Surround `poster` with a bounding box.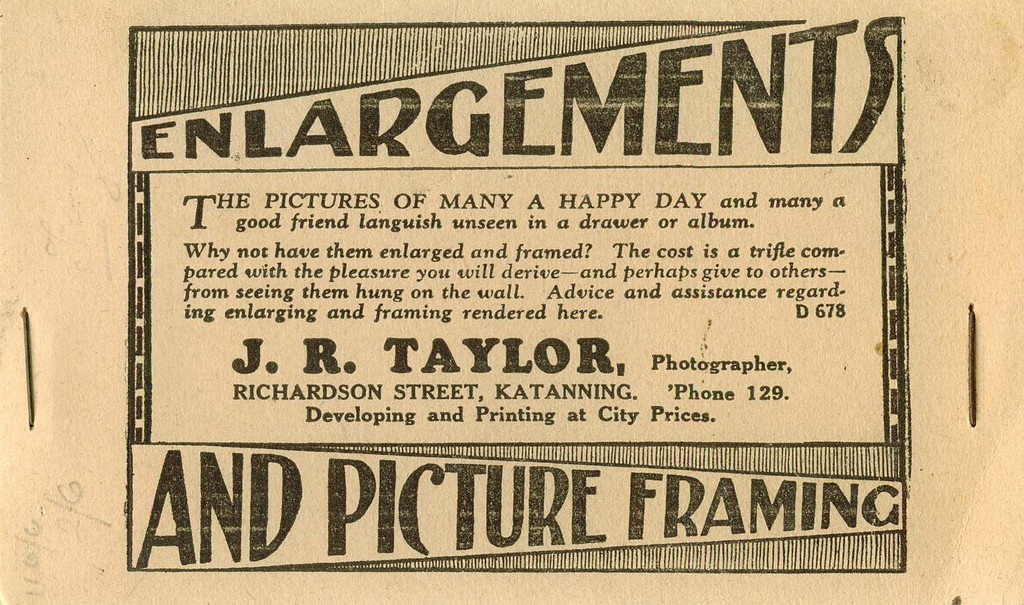
bbox=[0, 0, 1023, 604].
